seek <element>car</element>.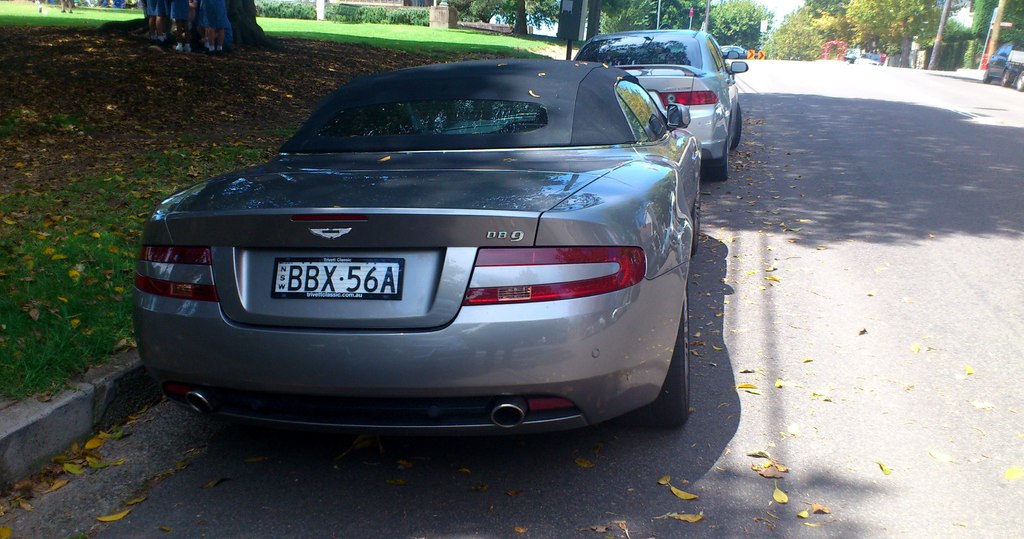
rect(1005, 56, 1023, 92).
